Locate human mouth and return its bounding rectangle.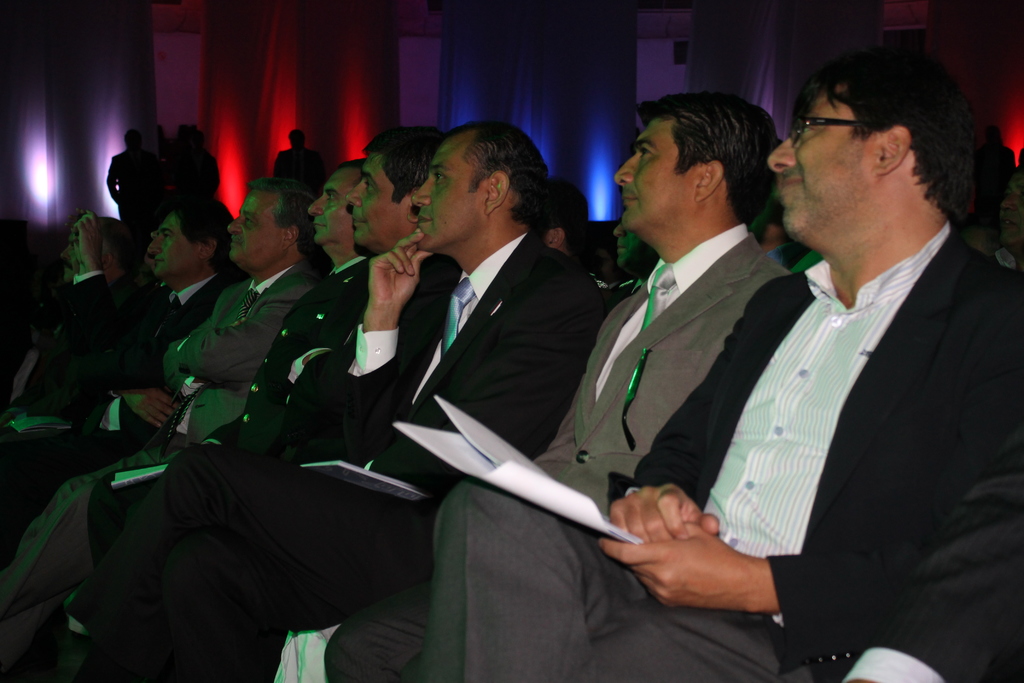
bbox=(417, 212, 432, 225).
